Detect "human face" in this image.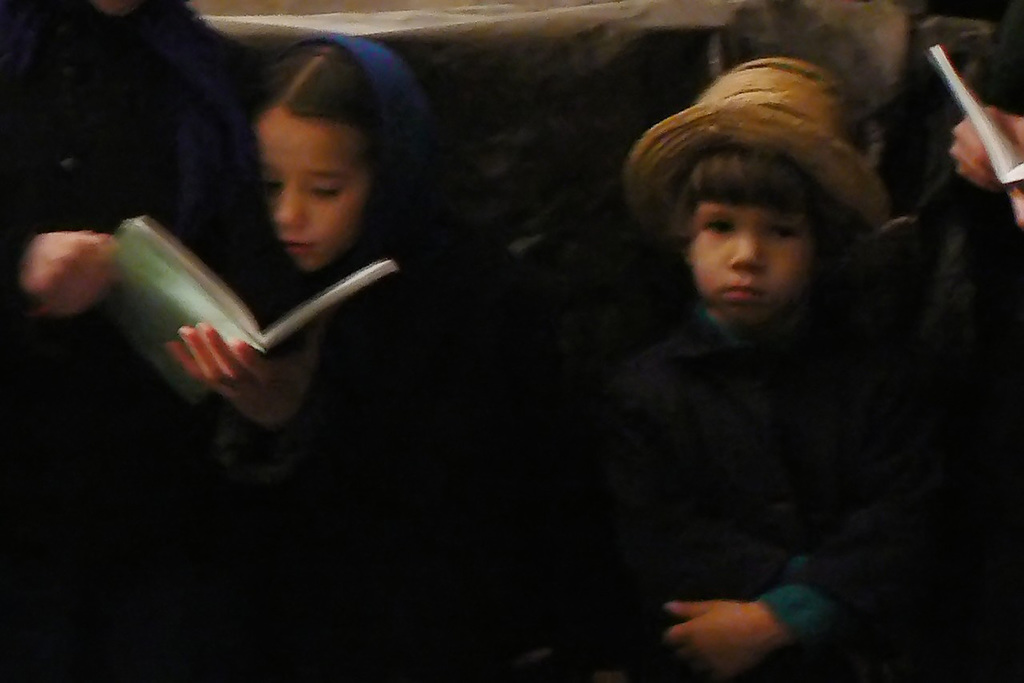
Detection: pyautogui.locateOnScreen(246, 94, 380, 286).
